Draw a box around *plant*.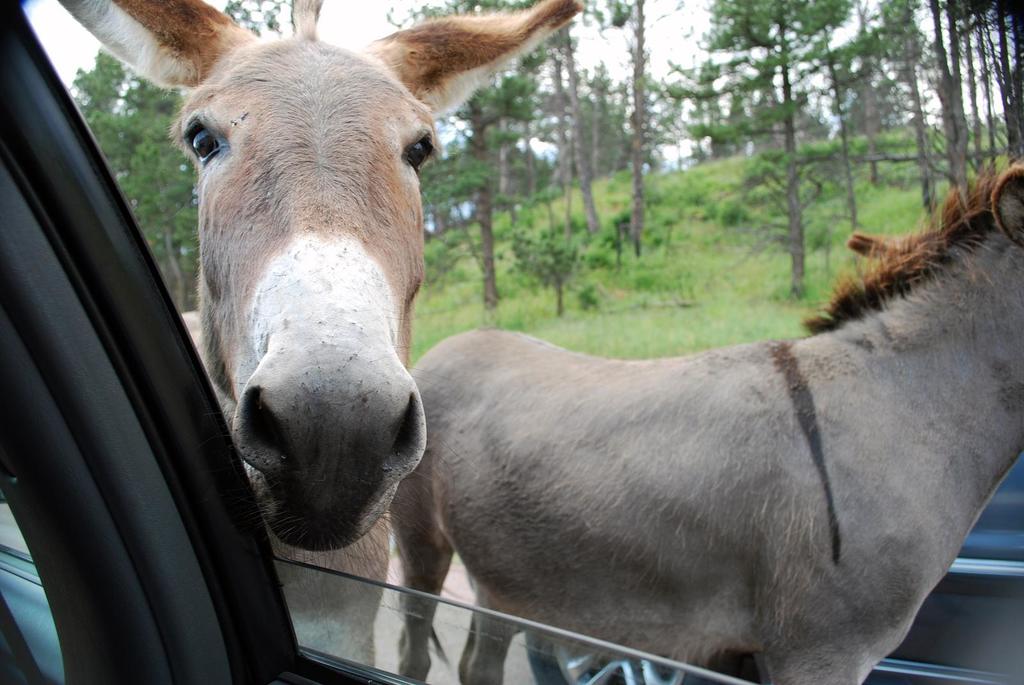
box=[570, 285, 604, 311].
